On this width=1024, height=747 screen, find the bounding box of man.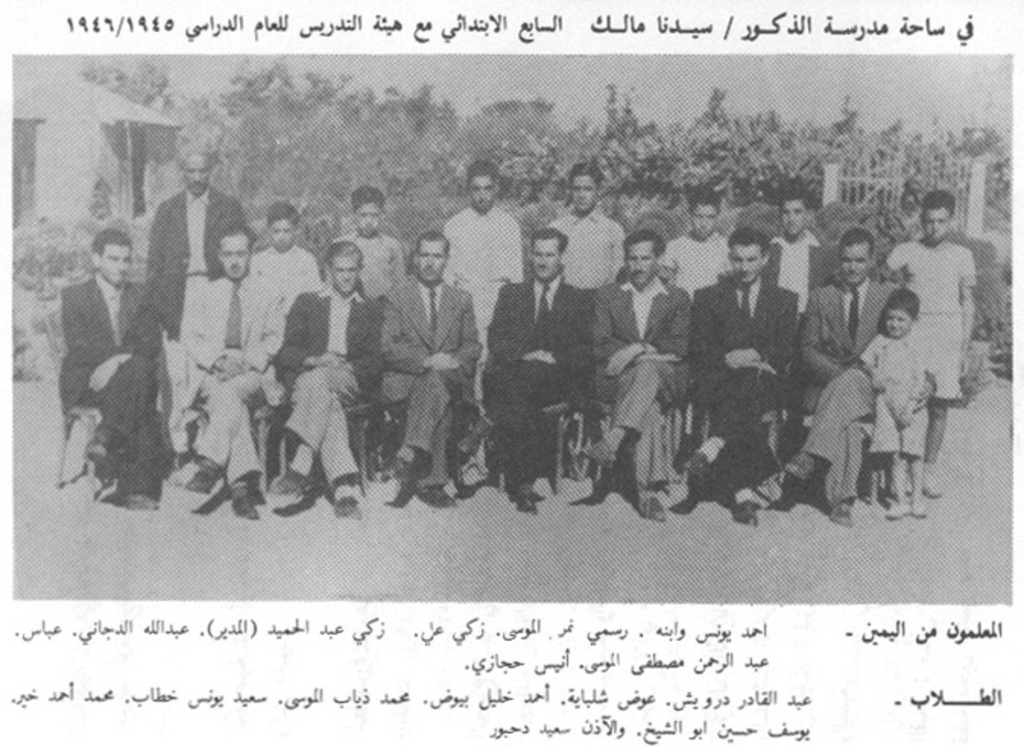
Bounding box: (583, 228, 699, 525).
